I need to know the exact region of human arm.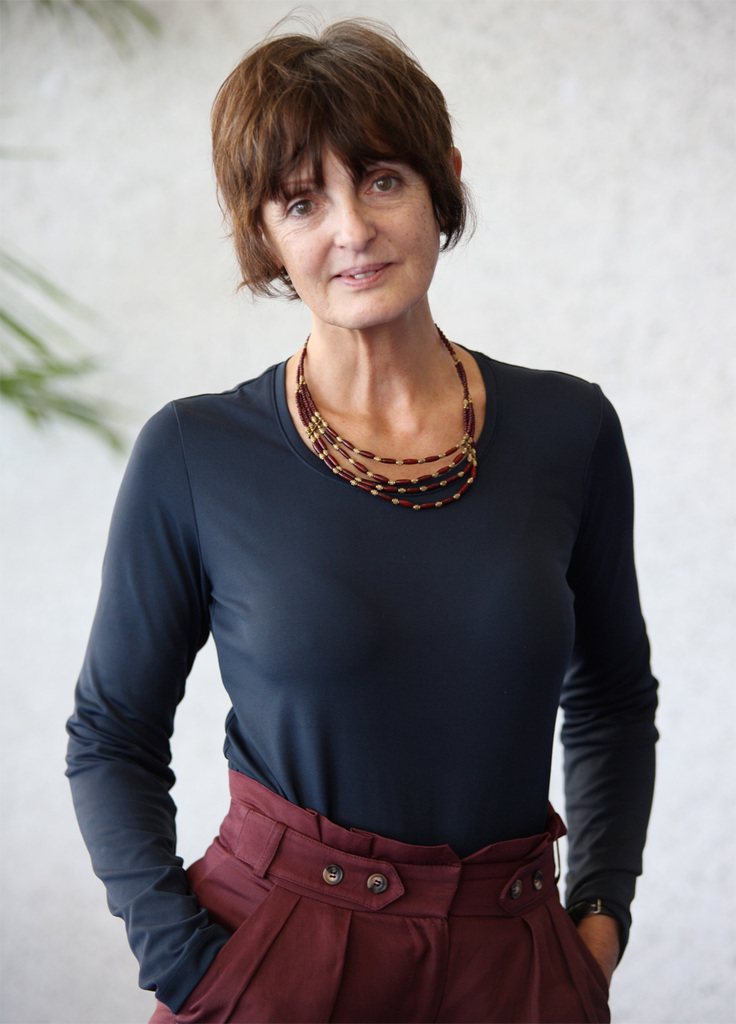
Region: l=57, t=465, r=244, b=999.
